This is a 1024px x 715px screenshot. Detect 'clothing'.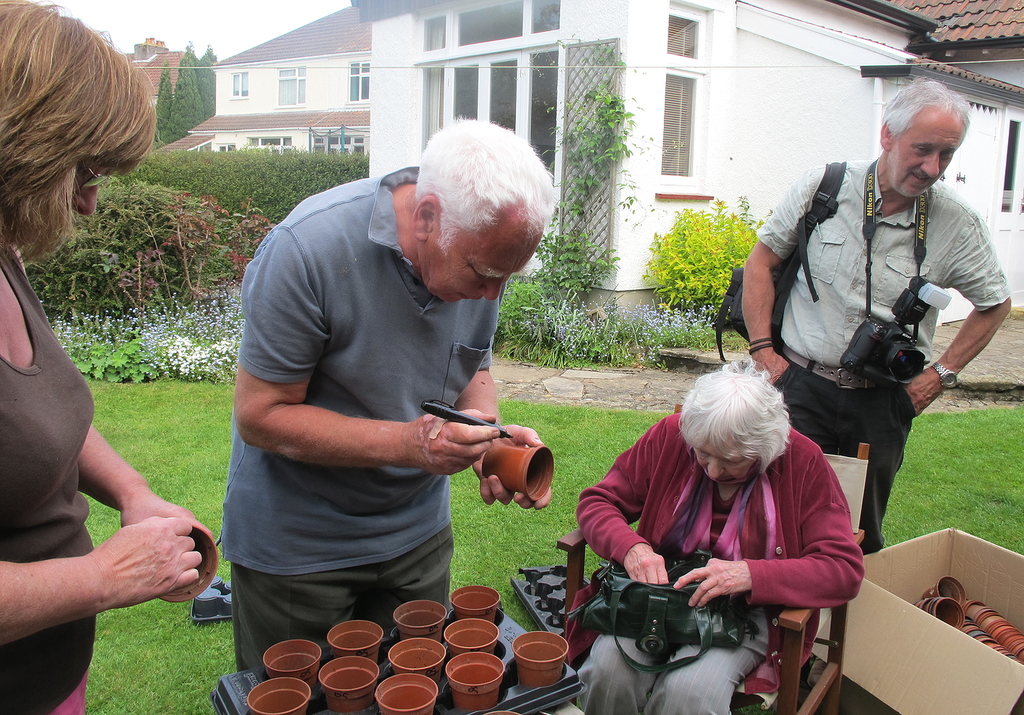
[x1=53, y1=666, x2=89, y2=714].
